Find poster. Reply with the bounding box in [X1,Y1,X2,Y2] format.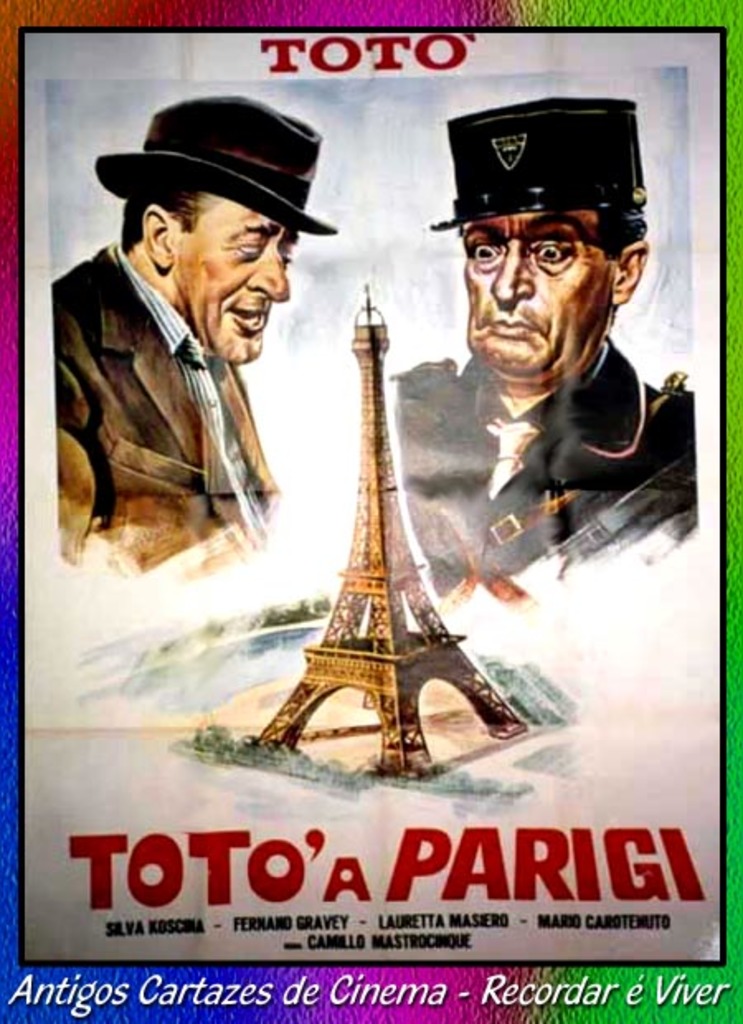
[0,0,741,1022].
